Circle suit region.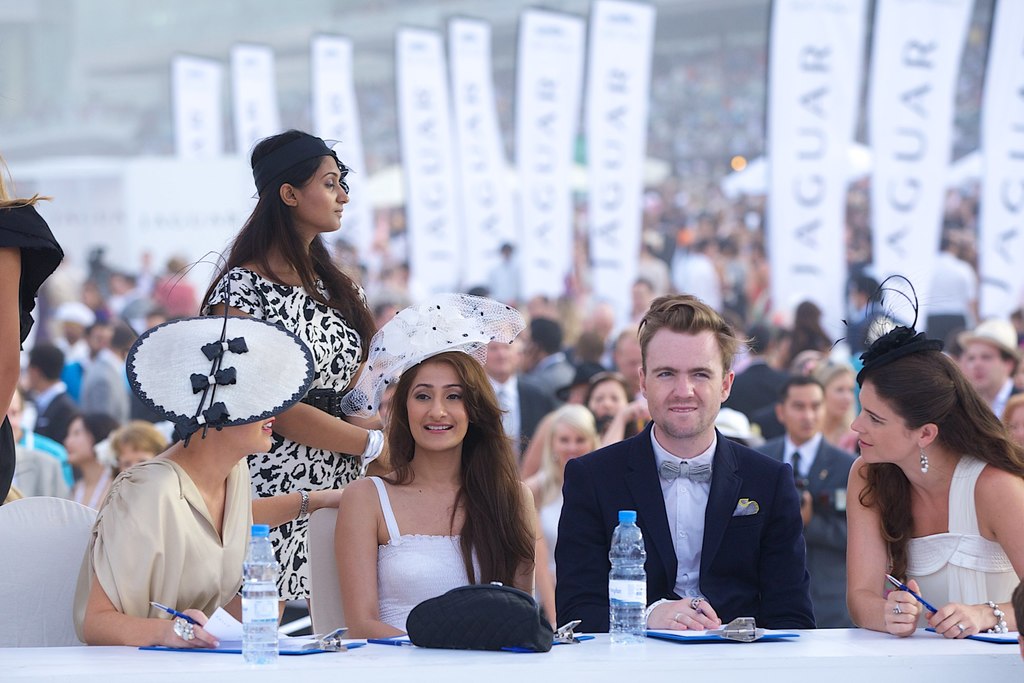
Region: region(572, 376, 818, 633).
